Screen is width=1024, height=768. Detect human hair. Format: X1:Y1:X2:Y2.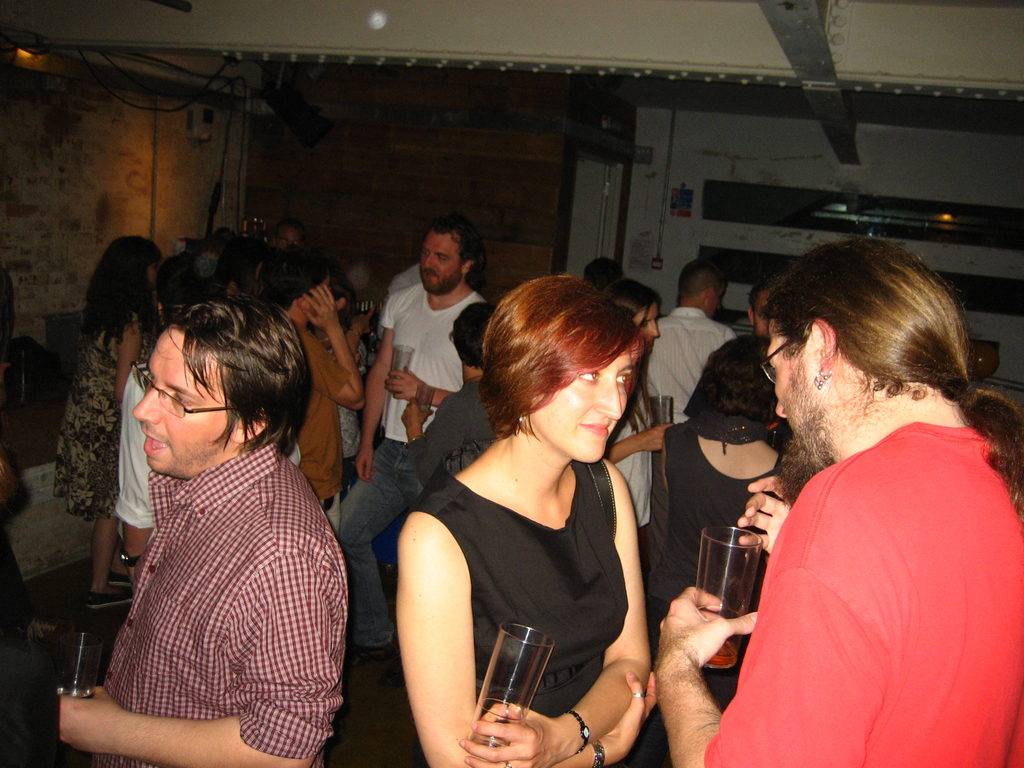
476:271:638:445.
